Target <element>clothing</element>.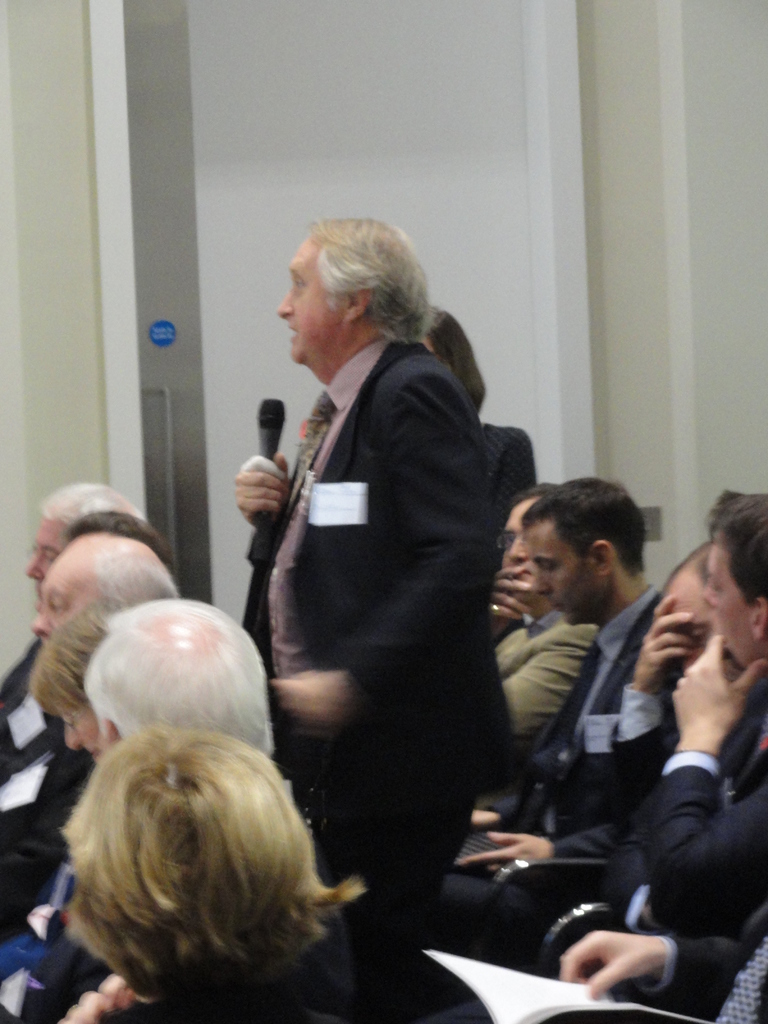
Target region: bbox=(231, 281, 546, 855).
